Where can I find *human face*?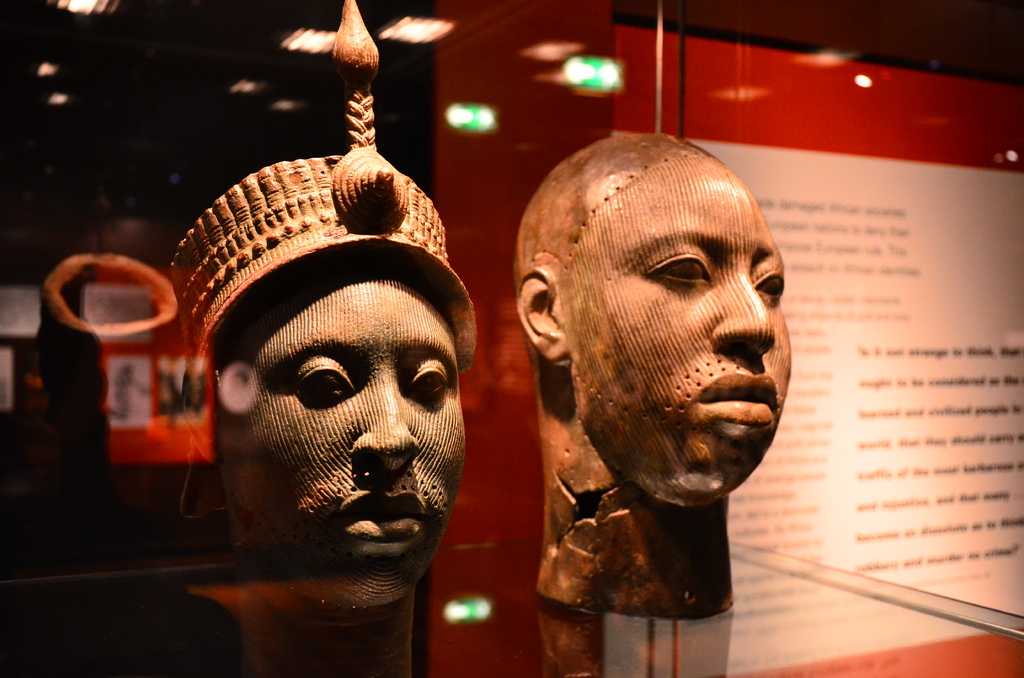
You can find it at 253/273/465/590.
